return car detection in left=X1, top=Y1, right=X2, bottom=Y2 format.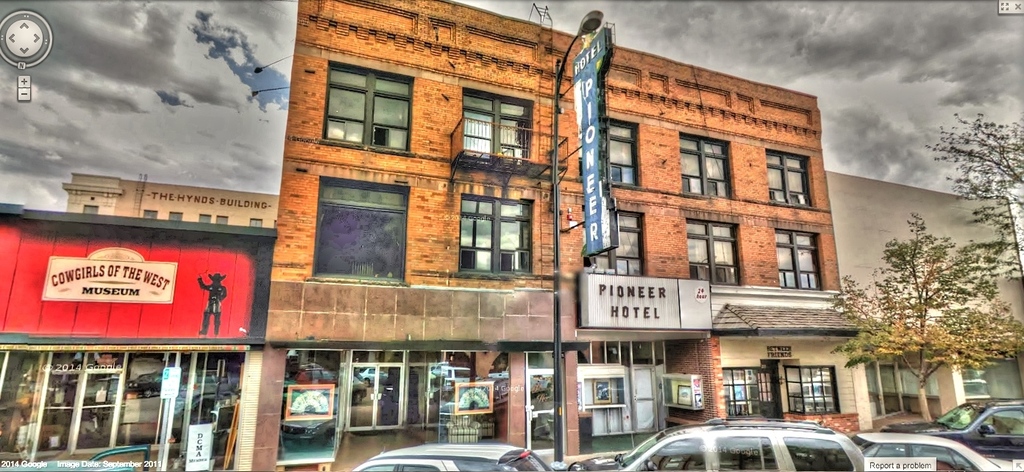
left=352, top=435, right=552, bottom=471.
